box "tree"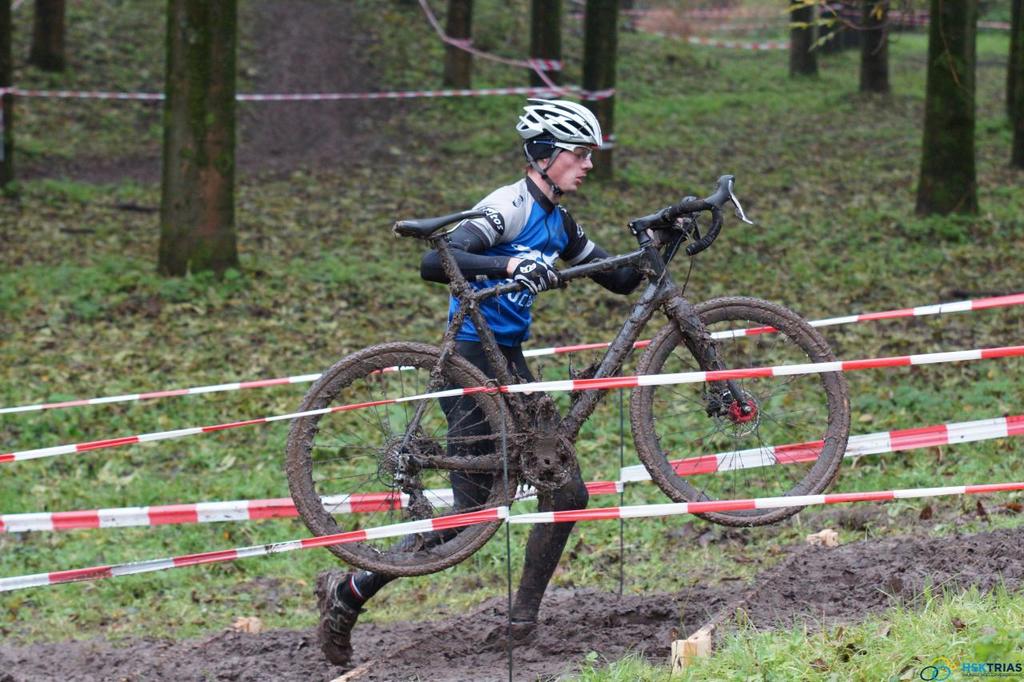
crop(0, 0, 21, 187)
